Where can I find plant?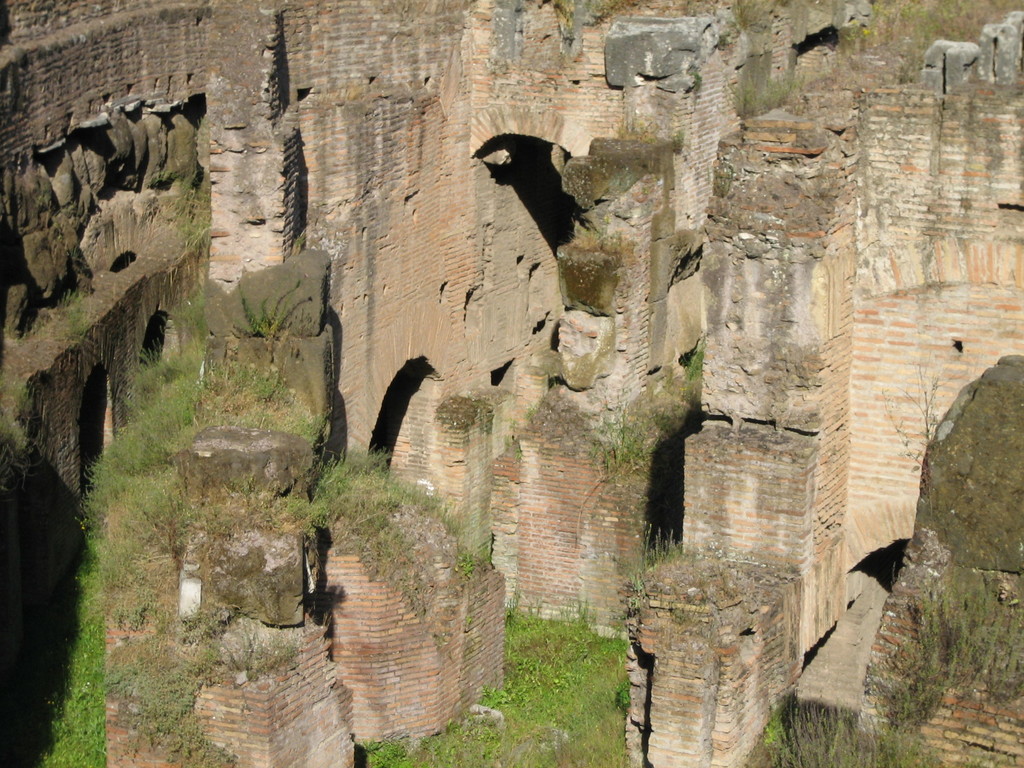
You can find it at x1=28, y1=278, x2=108, y2=360.
